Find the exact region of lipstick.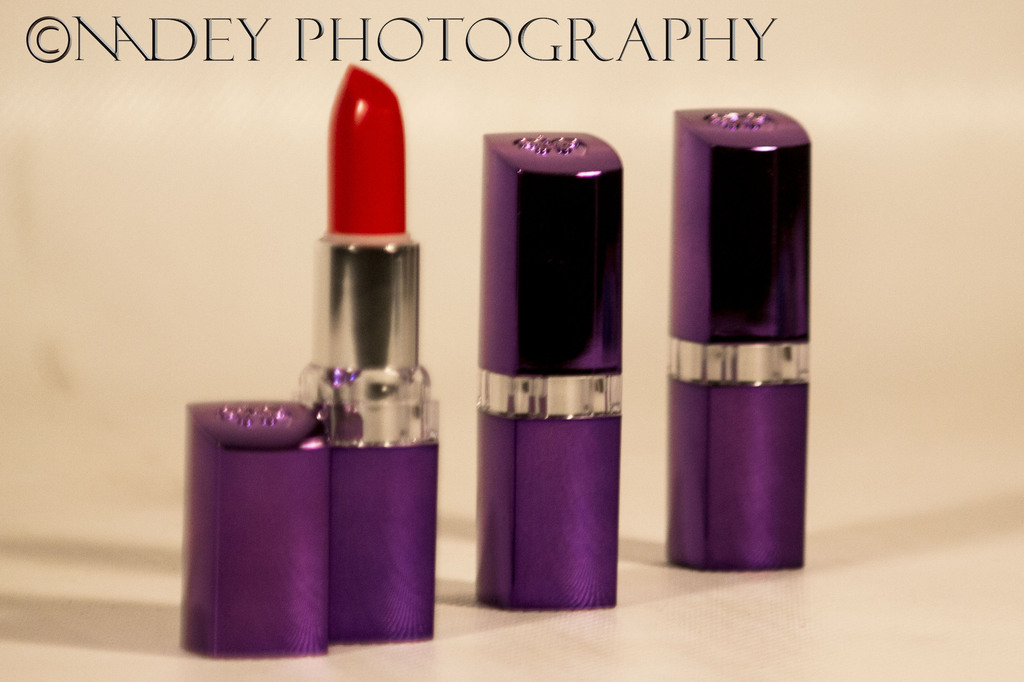
Exact region: BBox(295, 61, 432, 642).
